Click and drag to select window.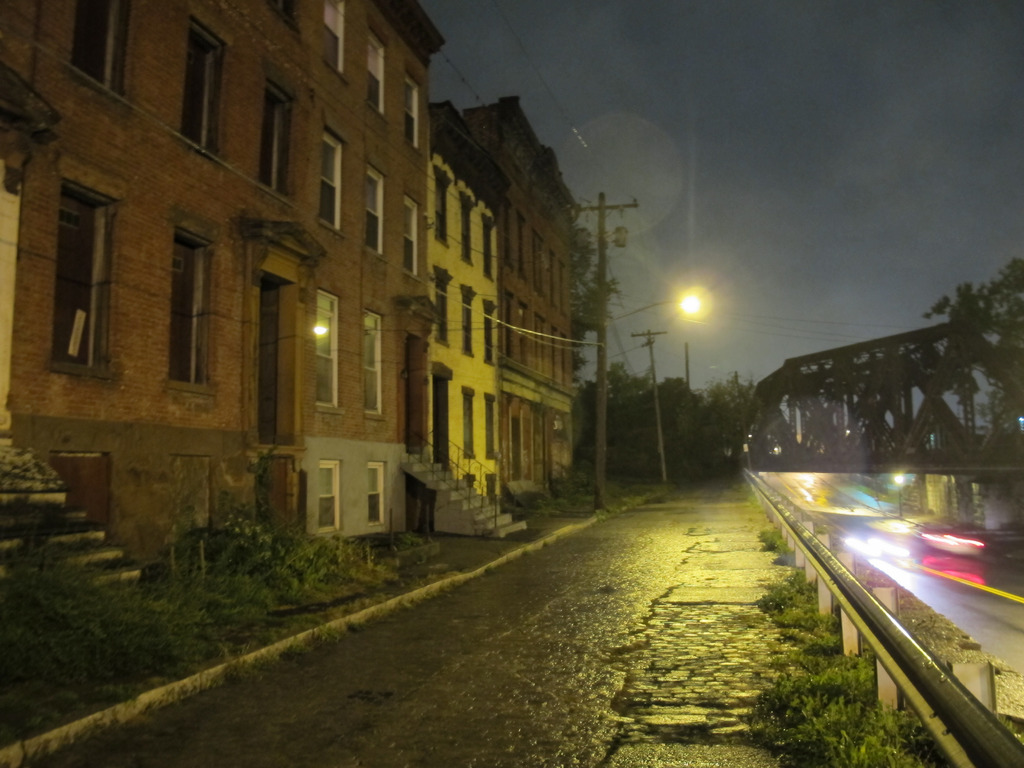
Selection: [x1=479, y1=295, x2=495, y2=369].
